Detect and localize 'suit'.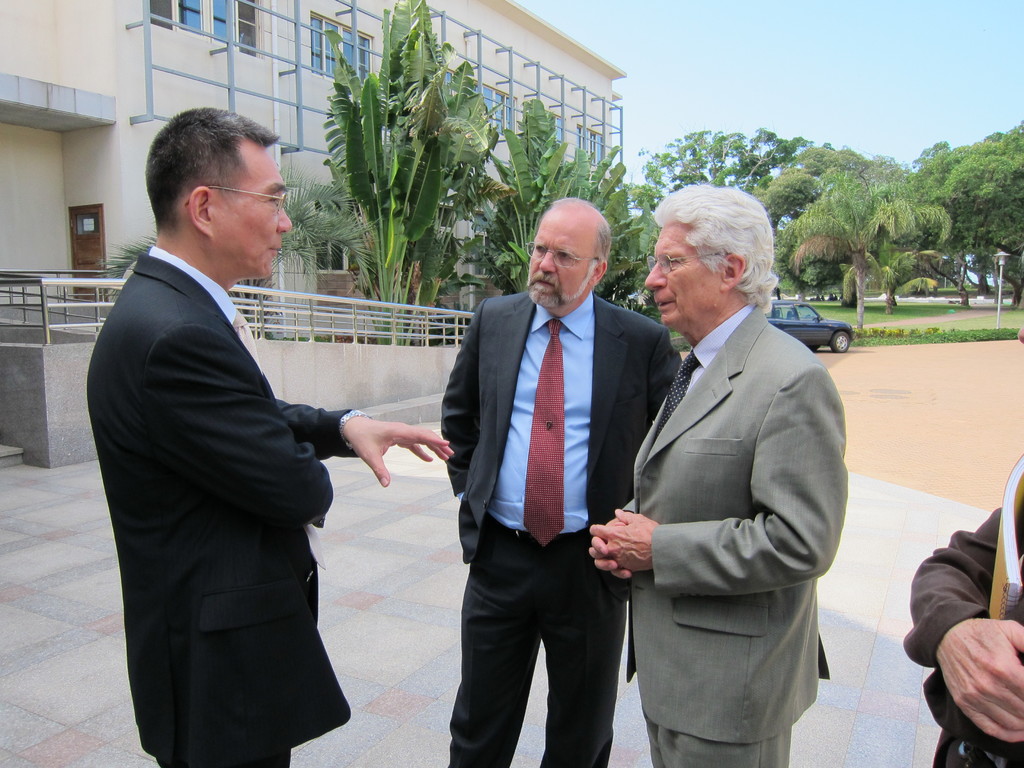
Localized at 621/298/849/767.
